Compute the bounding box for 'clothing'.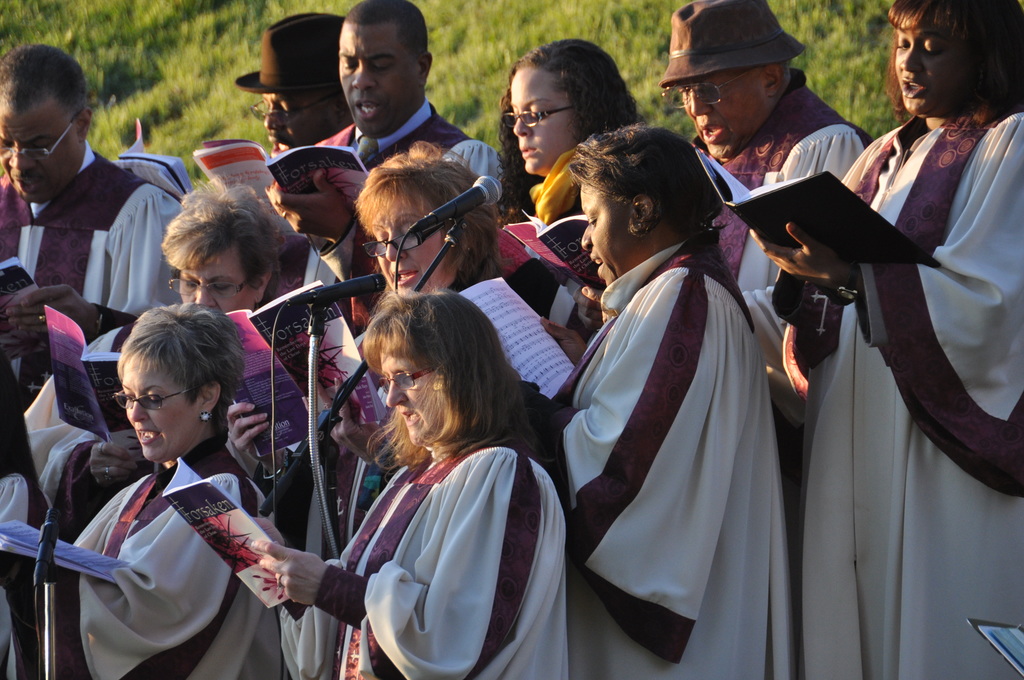
rect(281, 430, 564, 679).
